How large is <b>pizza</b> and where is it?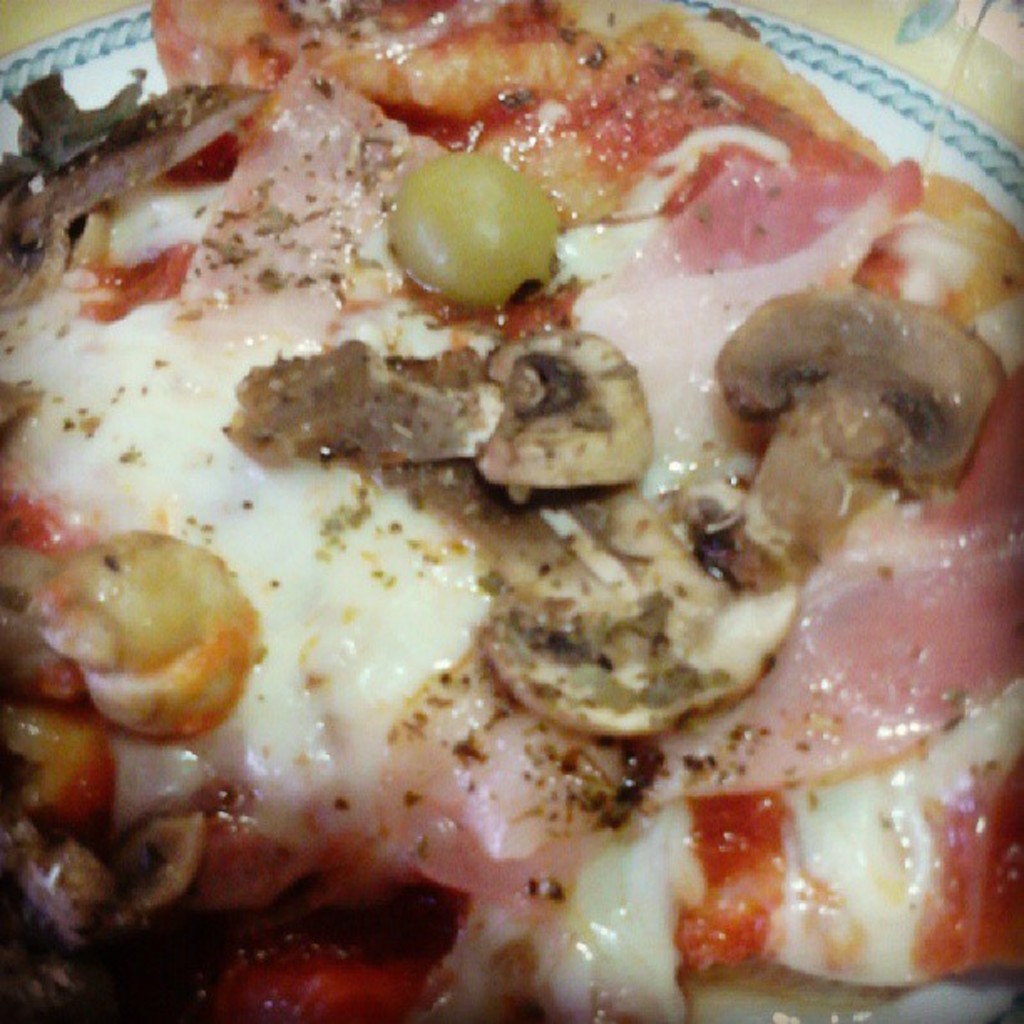
Bounding box: {"left": 0, "top": 0, "right": 1022, "bottom": 1021}.
